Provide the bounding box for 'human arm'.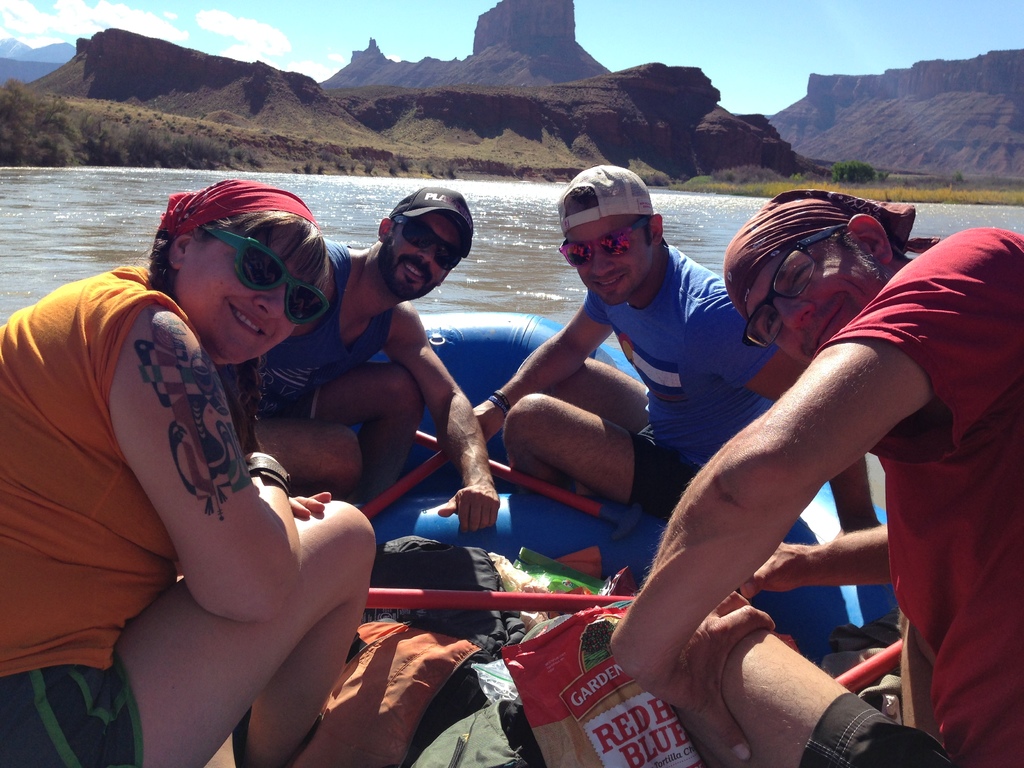
<box>373,297,506,524</box>.
